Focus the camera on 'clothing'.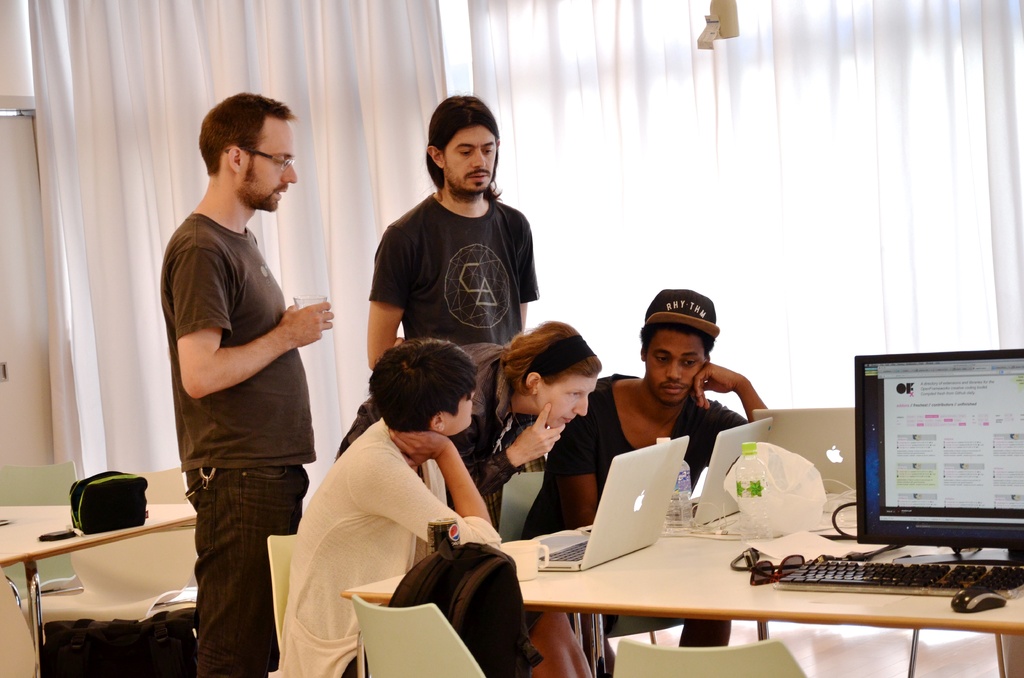
Focus region: bbox=(460, 348, 516, 498).
